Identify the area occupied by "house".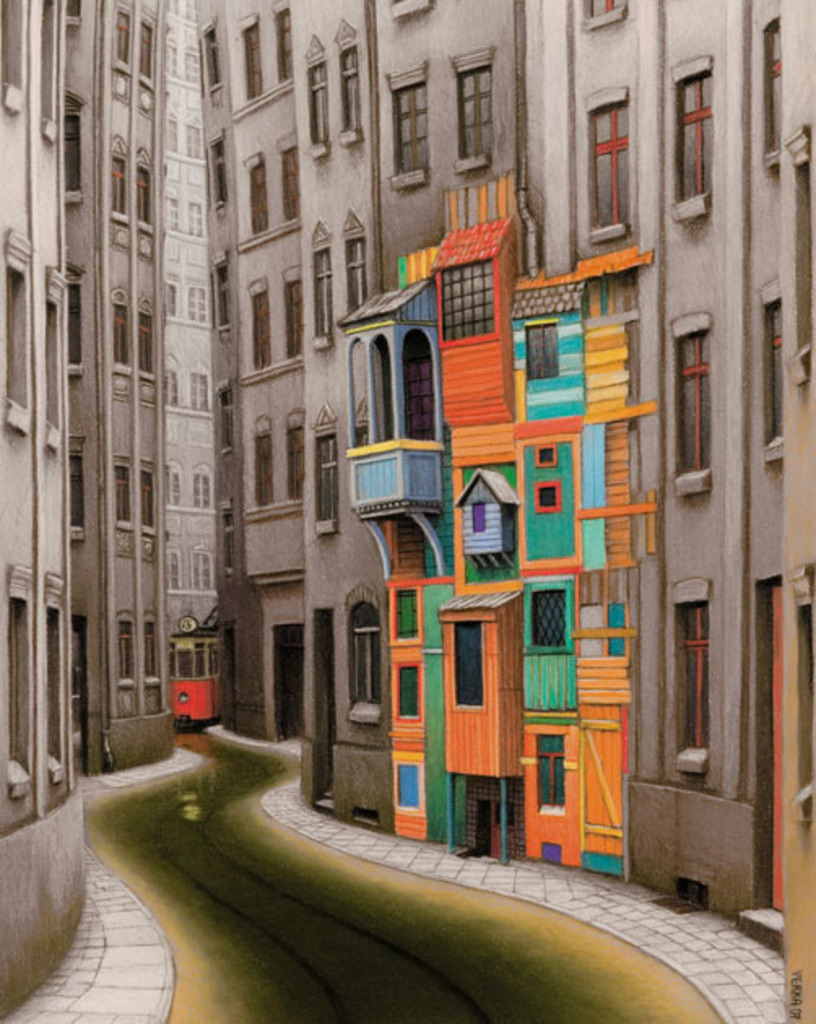
Area: [0,0,164,1004].
